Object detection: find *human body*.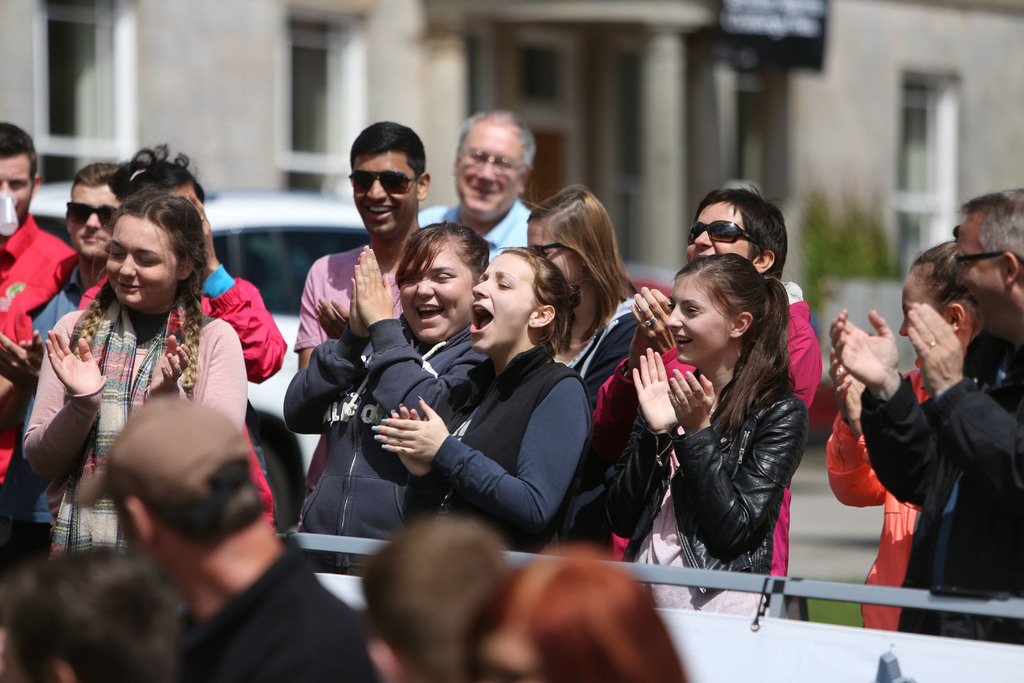
(left=586, top=180, right=824, bottom=621).
